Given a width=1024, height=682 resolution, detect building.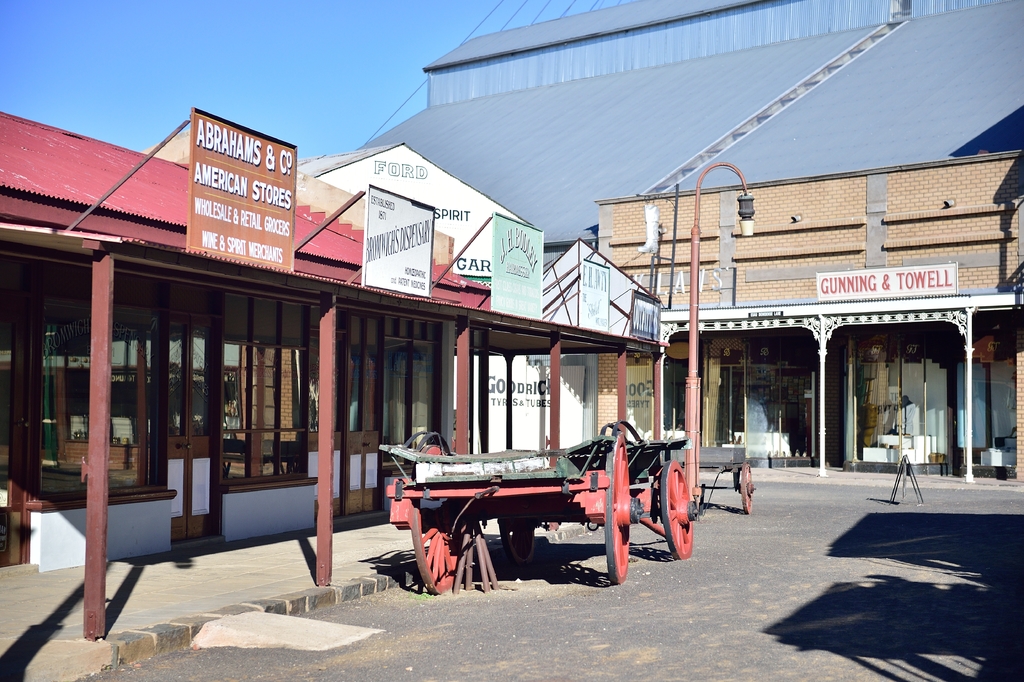
BBox(361, 0, 1023, 277).
